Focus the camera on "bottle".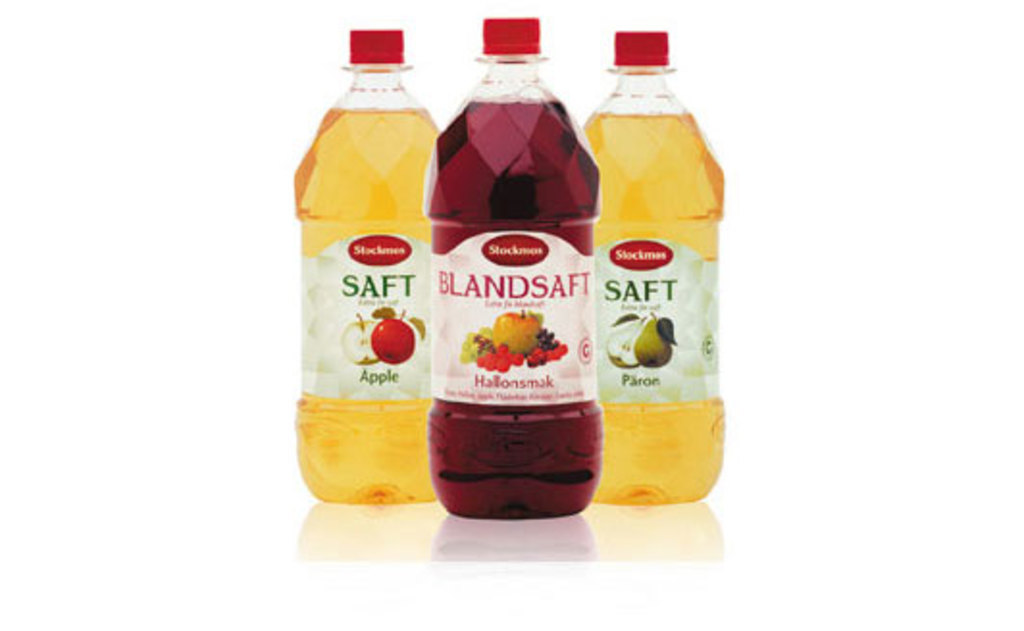
Focus region: {"x1": 289, "y1": 19, "x2": 458, "y2": 519}.
